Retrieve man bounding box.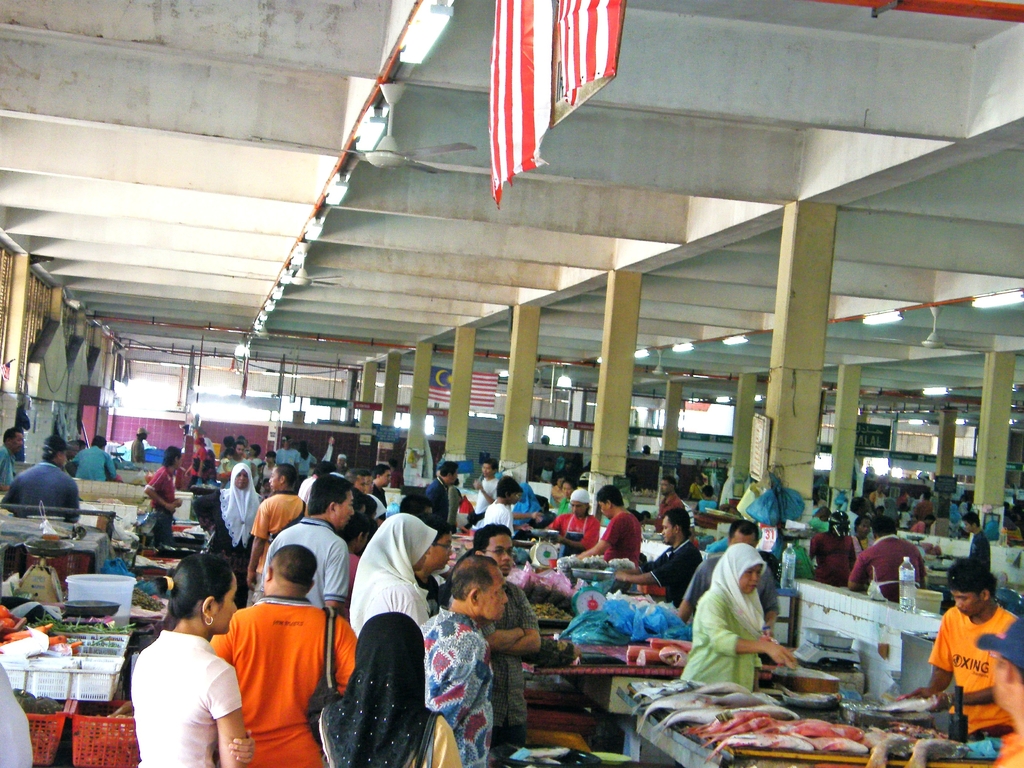
Bounding box: pyautogui.locateOnScreen(468, 526, 546, 754).
